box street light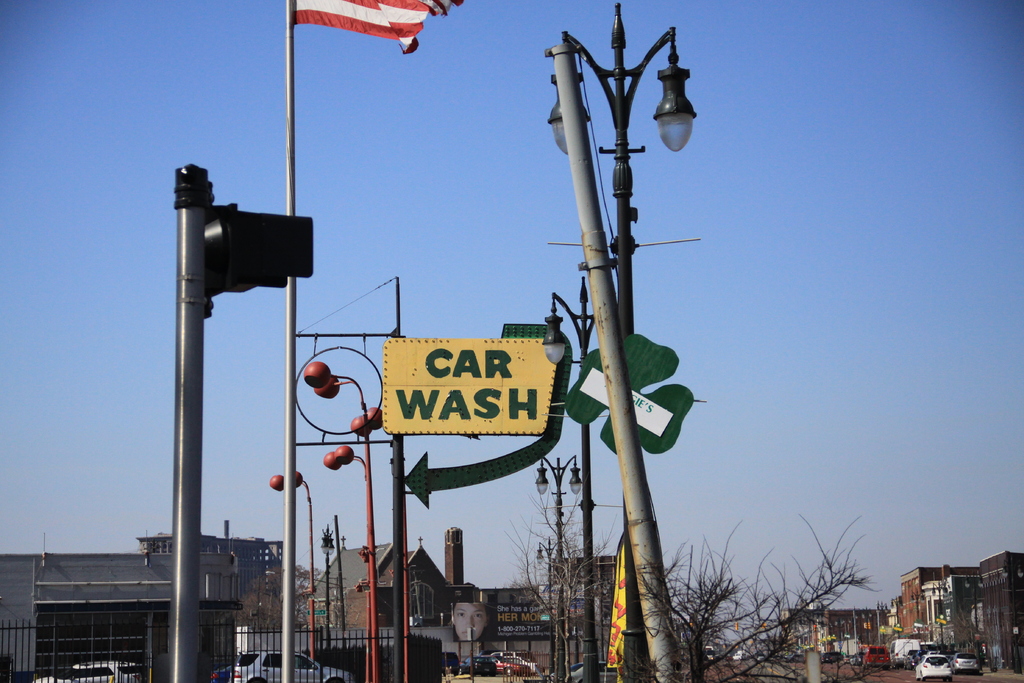
(left=549, top=0, right=687, bottom=682)
